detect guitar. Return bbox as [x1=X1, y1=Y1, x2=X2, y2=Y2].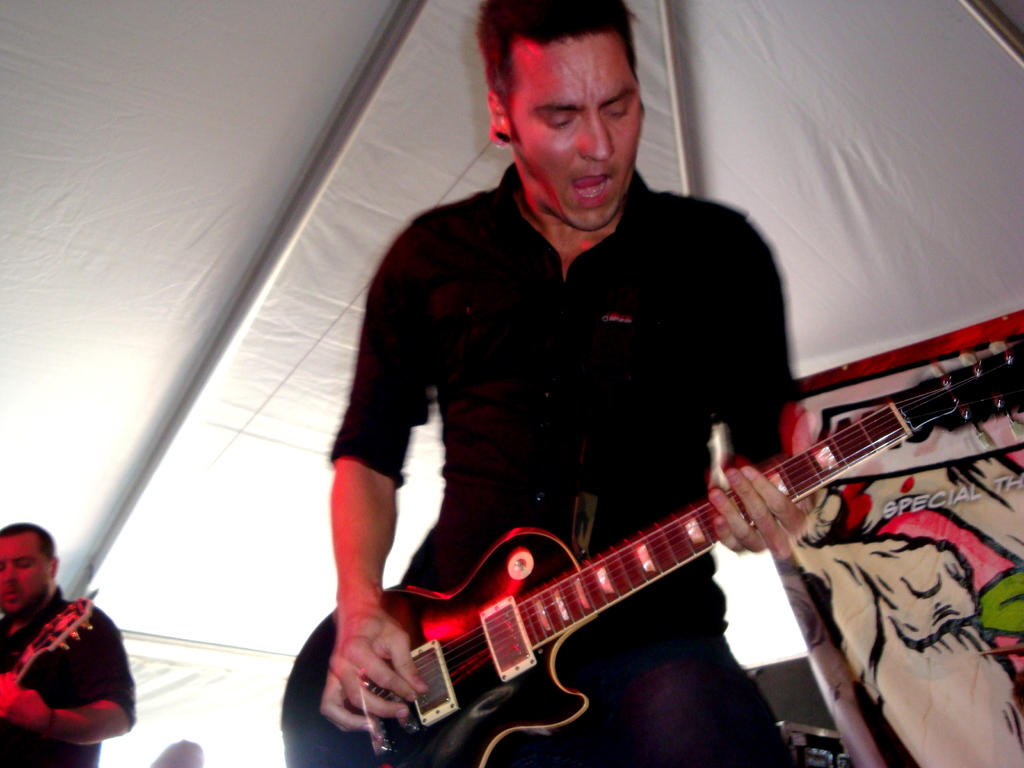
[x1=8, y1=595, x2=93, y2=679].
